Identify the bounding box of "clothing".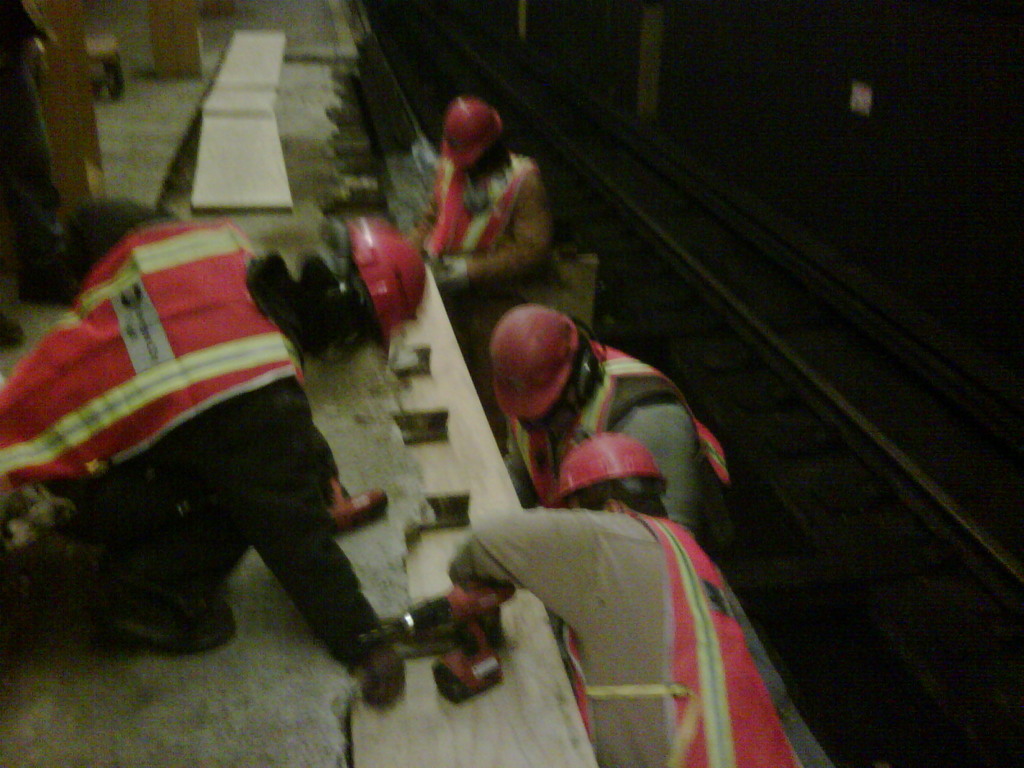
442:506:838:767.
